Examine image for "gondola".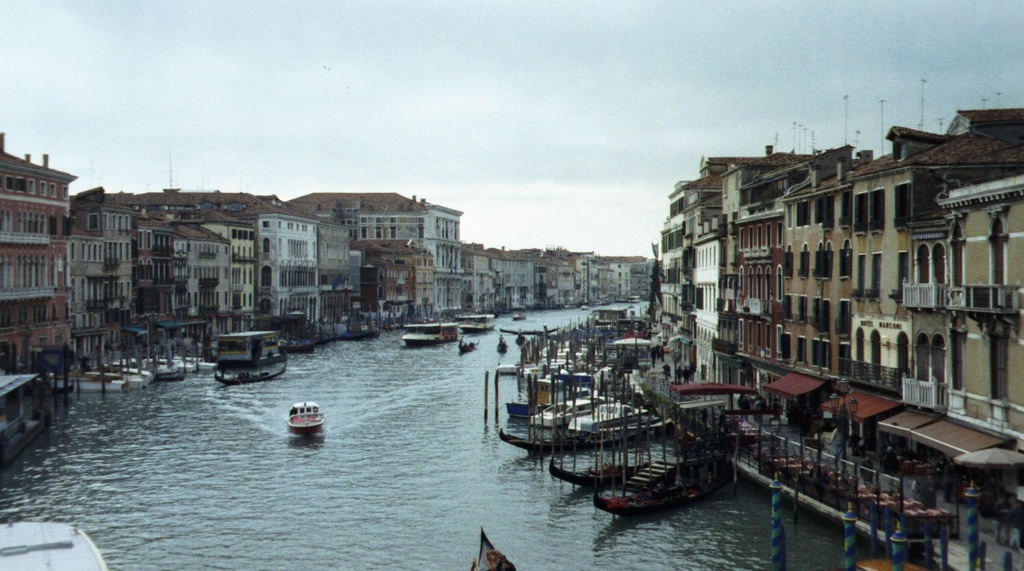
Examination result: (x1=556, y1=322, x2=626, y2=344).
